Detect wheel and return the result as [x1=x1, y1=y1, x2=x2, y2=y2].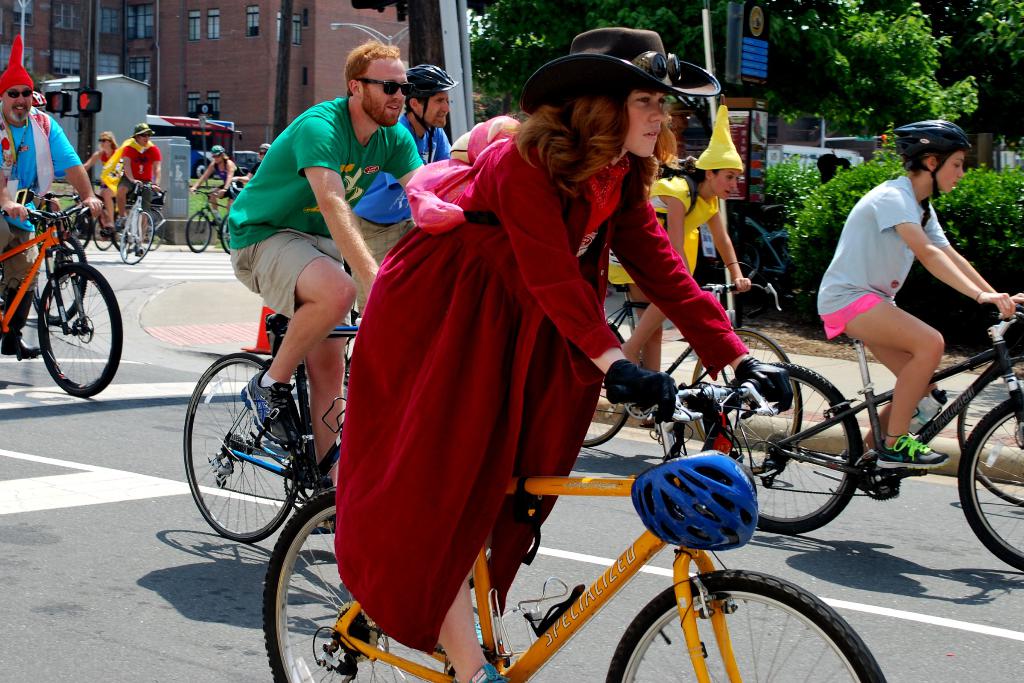
[x1=186, y1=210, x2=213, y2=254].
